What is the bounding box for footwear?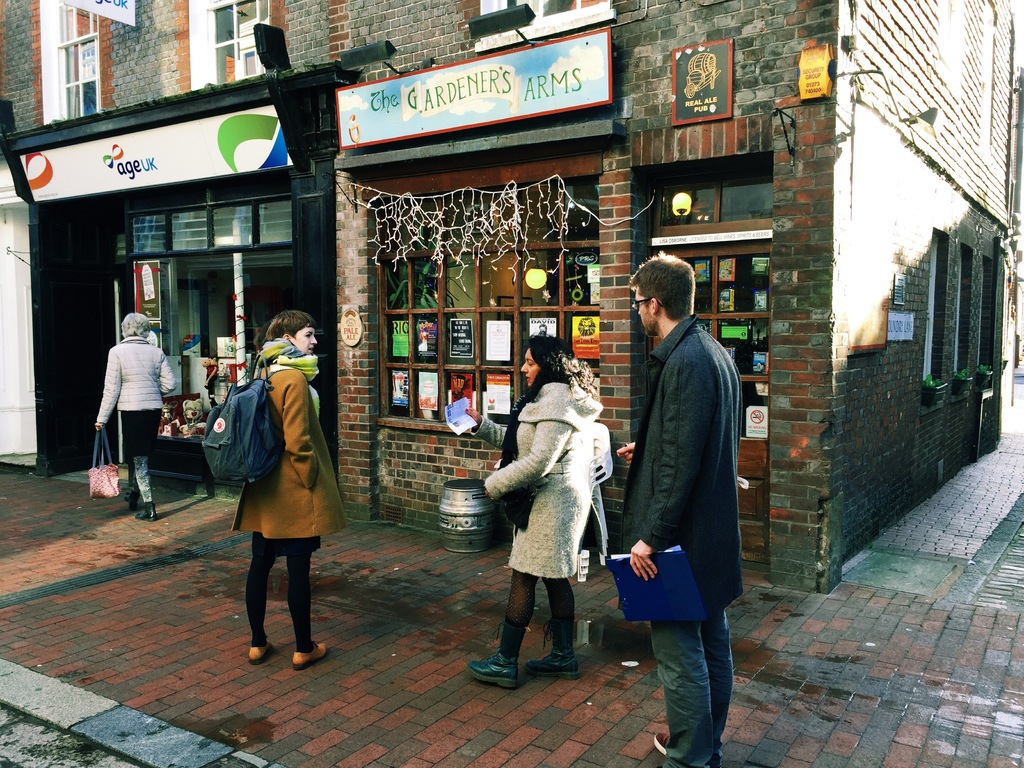
x1=248, y1=639, x2=273, y2=664.
